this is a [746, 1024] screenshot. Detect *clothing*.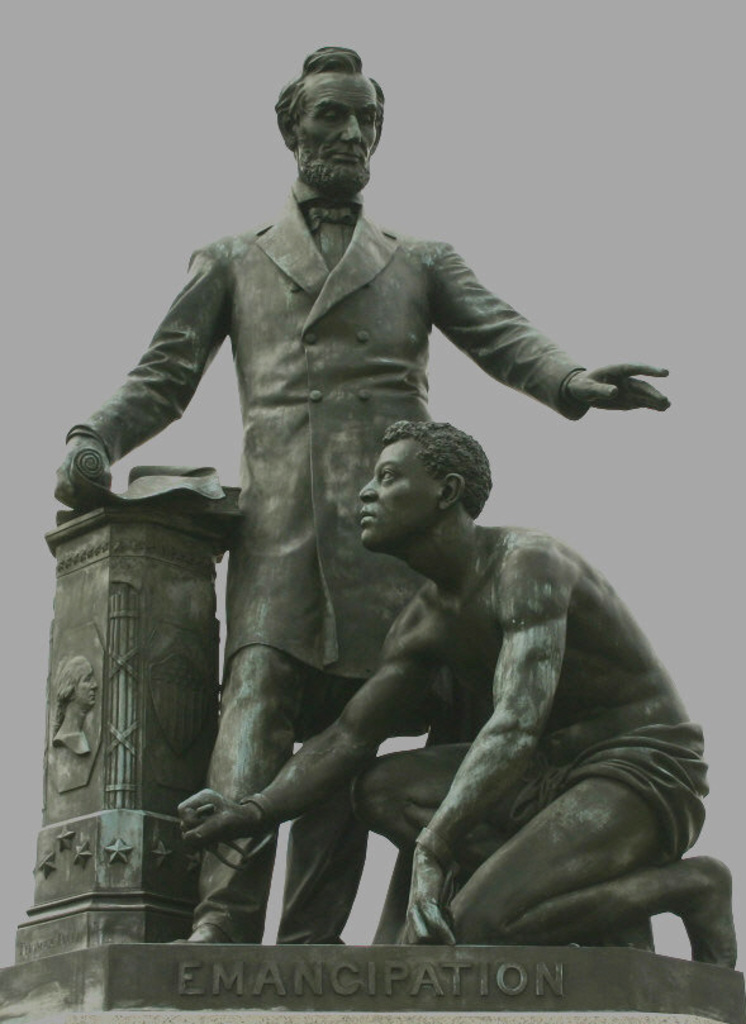
select_region(67, 189, 622, 672).
